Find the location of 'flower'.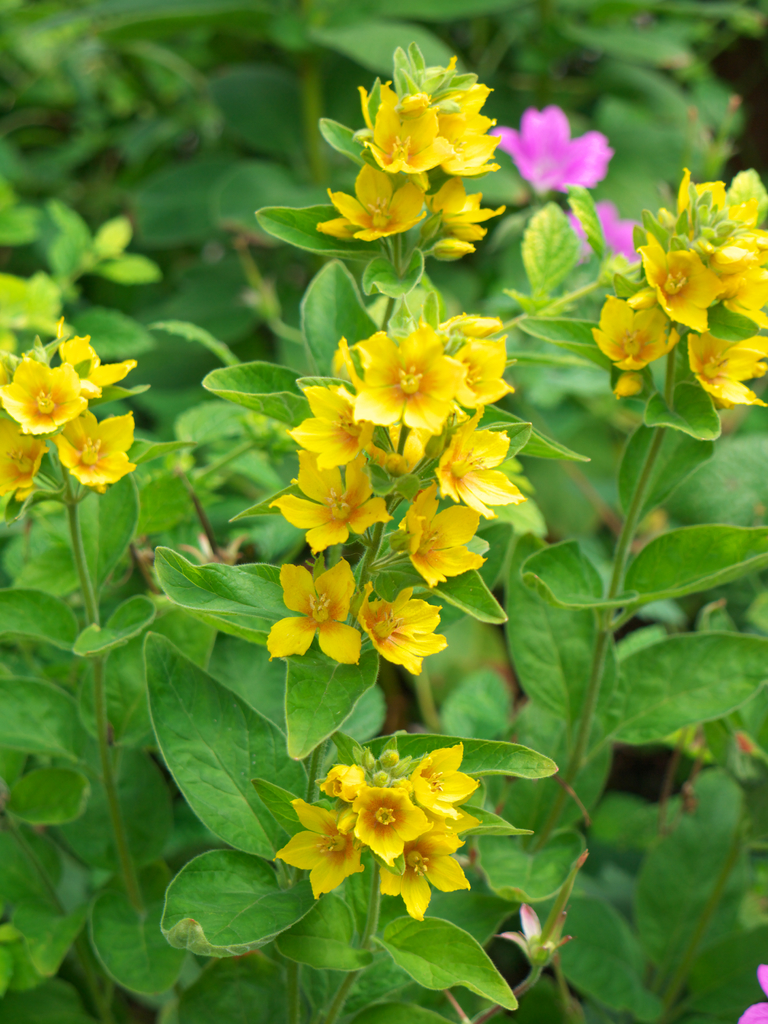
Location: bbox(349, 778, 433, 858).
